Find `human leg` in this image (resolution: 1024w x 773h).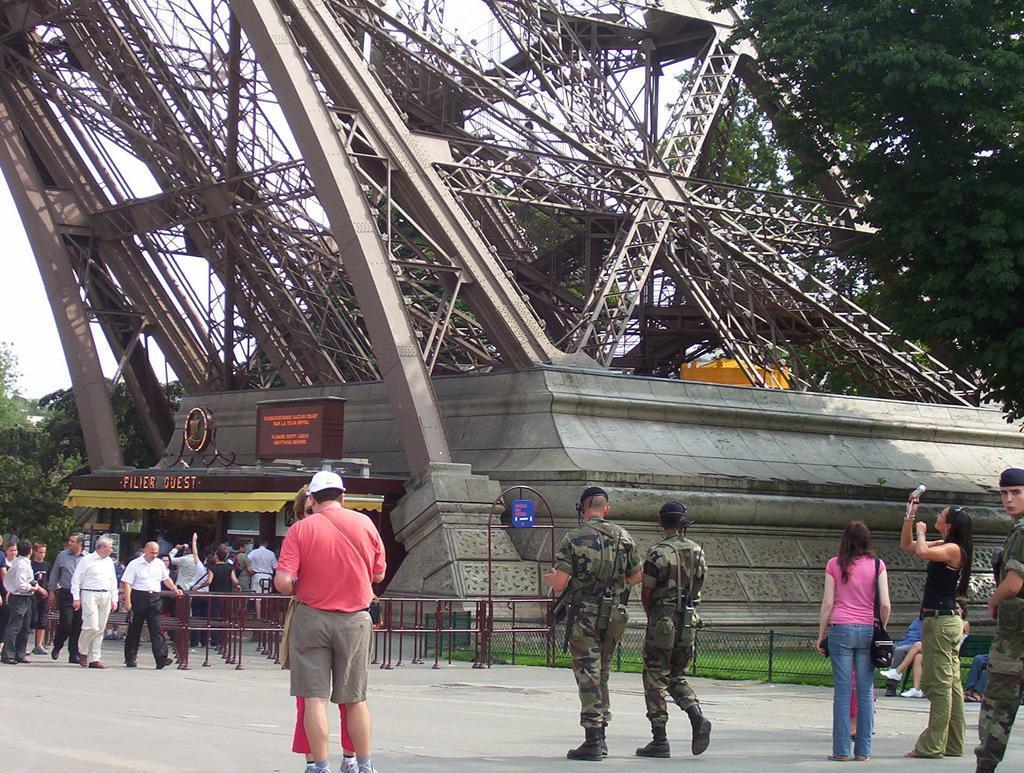
[81,591,109,671].
